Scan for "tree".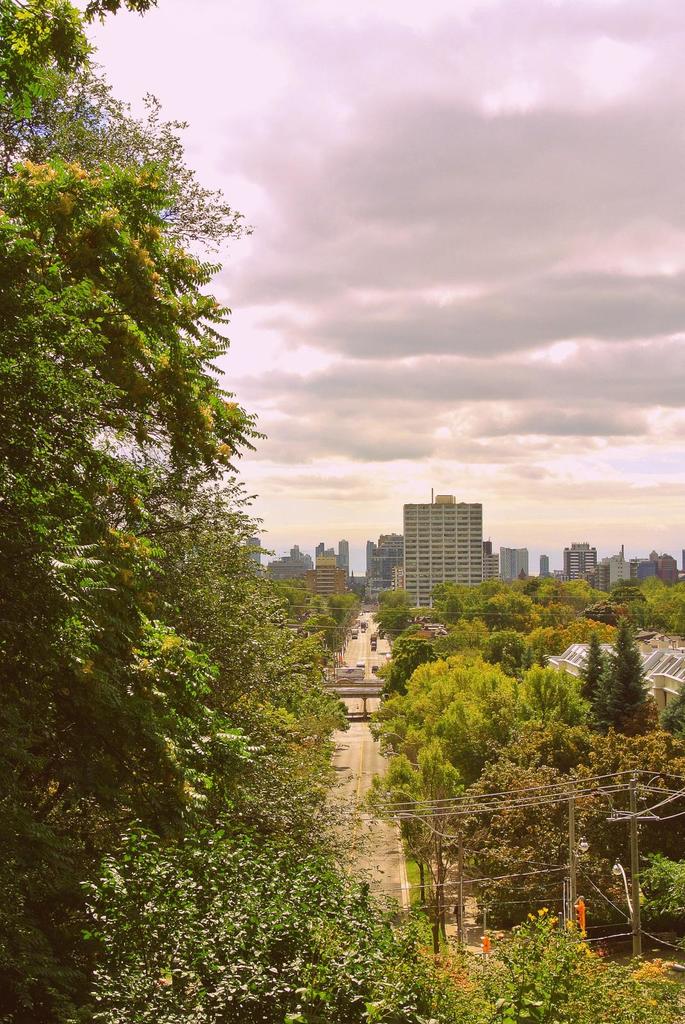
Scan result: select_region(632, 854, 684, 933).
